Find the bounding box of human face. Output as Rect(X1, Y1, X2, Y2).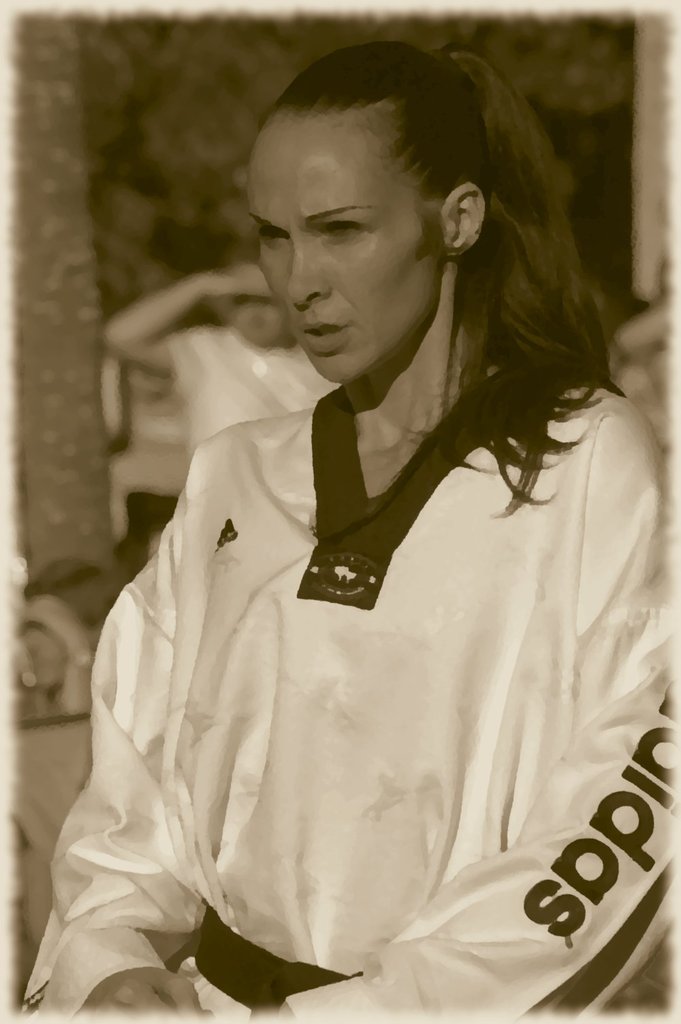
Rect(247, 120, 443, 383).
